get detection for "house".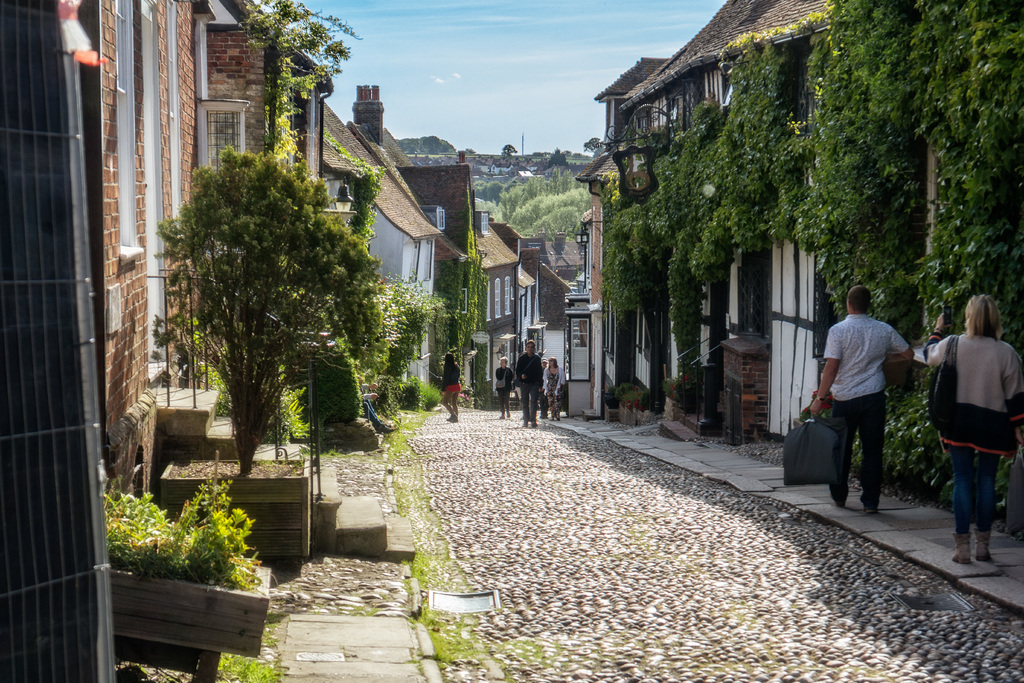
Detection: (left=316, top=74, right=450, bottom=398).
